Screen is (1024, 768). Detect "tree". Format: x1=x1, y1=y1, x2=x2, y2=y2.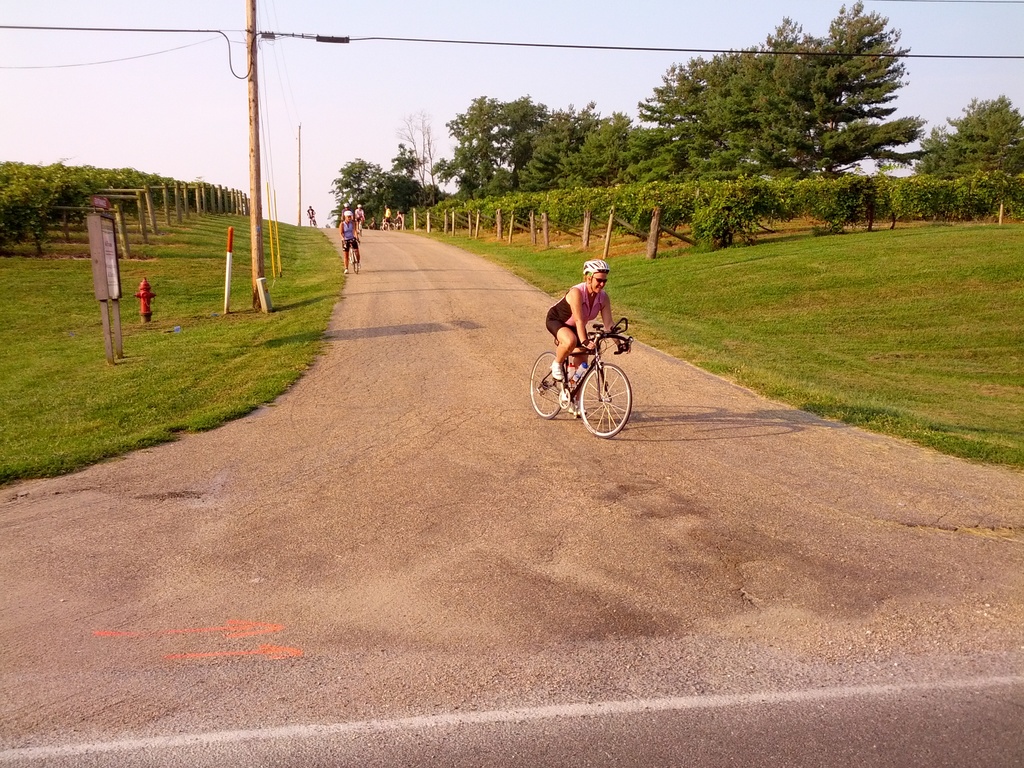
x1=696, y1=25, x2=935, y2=224.
